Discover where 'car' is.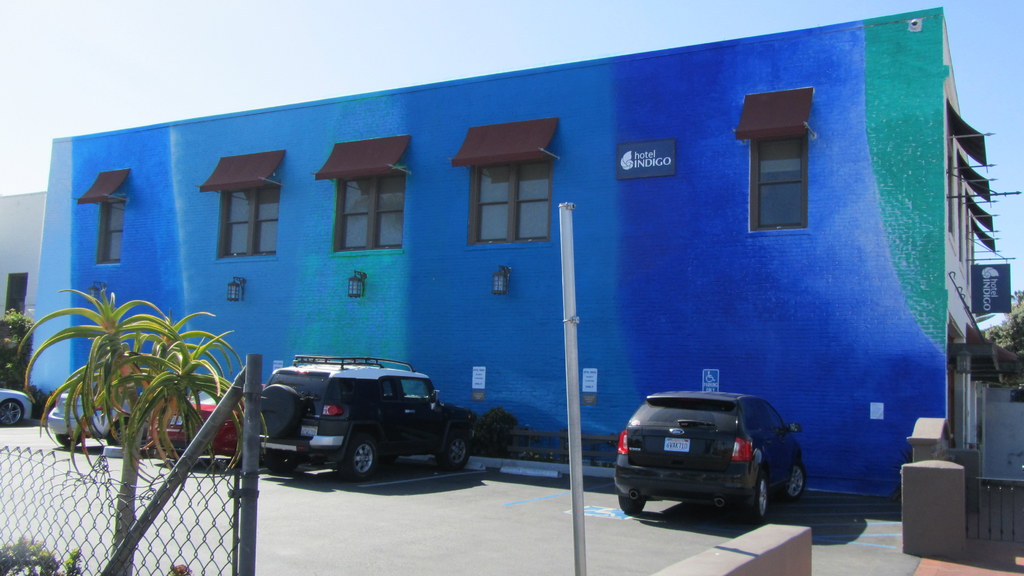
Discovered at pyautogui.locateOnScreen(614, 376, 806, 520).
